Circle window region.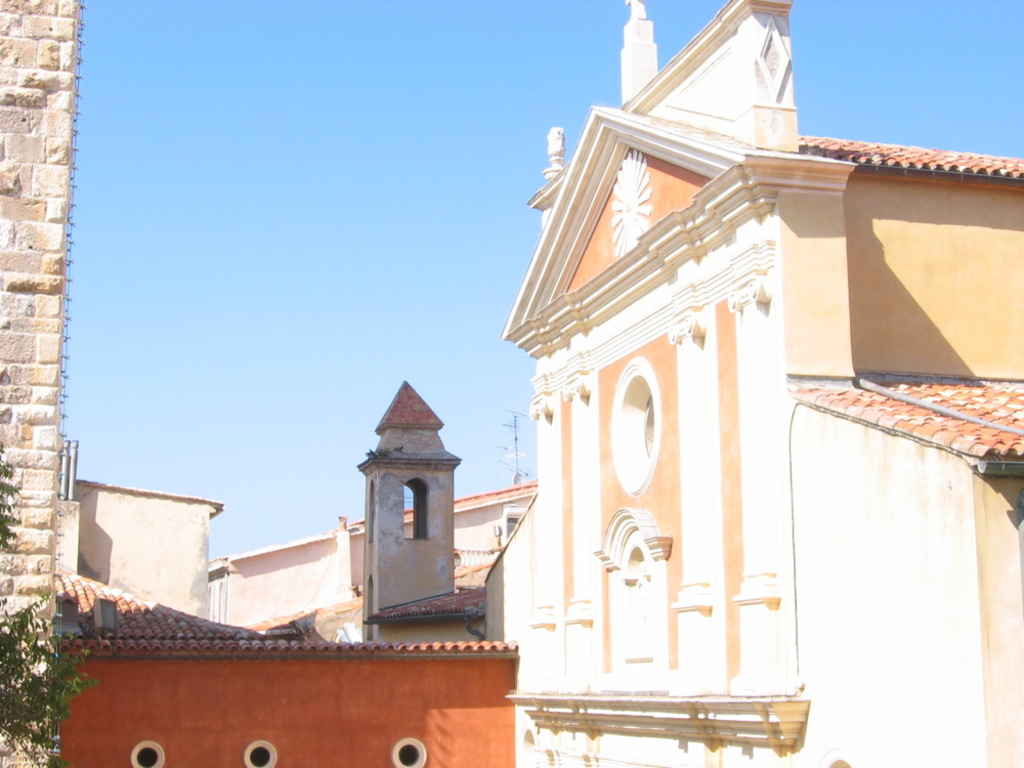
Region: pyautogui.locateOnScreen(396, 474, 434, 546).
